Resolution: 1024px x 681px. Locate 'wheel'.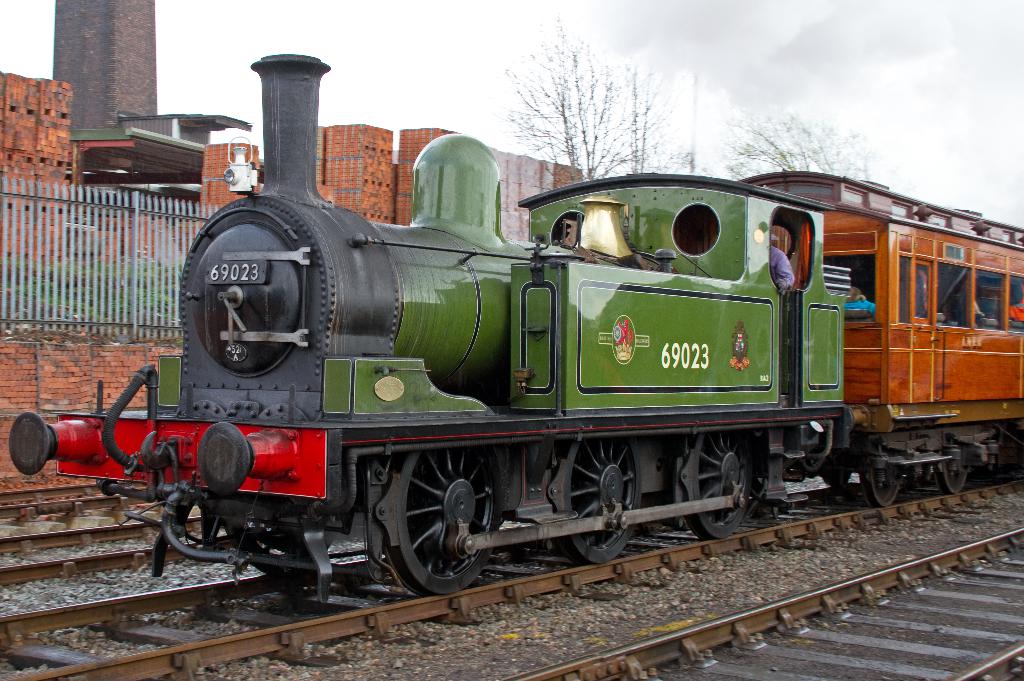
564/440/643/562.
